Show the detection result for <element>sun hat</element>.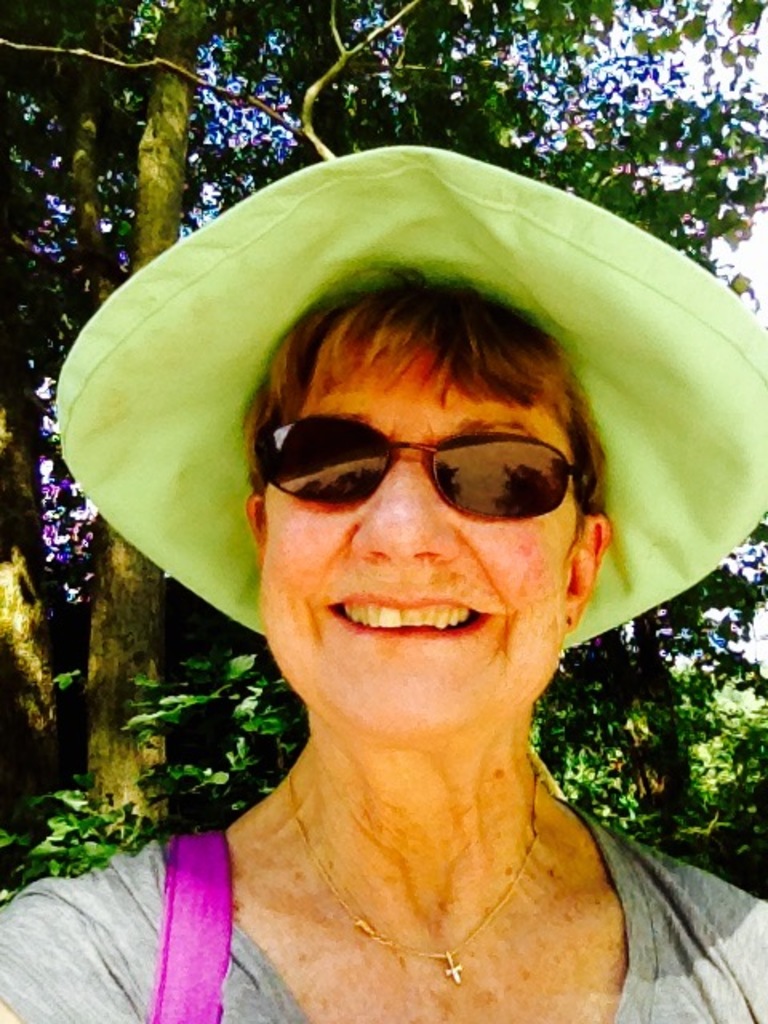
box=[53, 139, 766, 658].
